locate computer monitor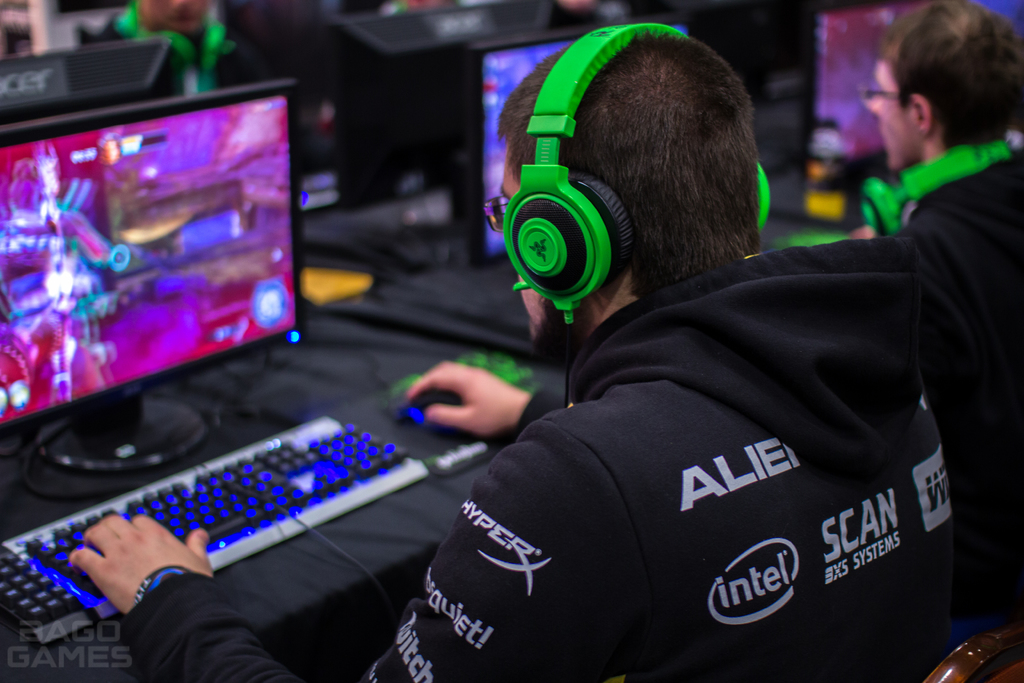
797 0 942 200
